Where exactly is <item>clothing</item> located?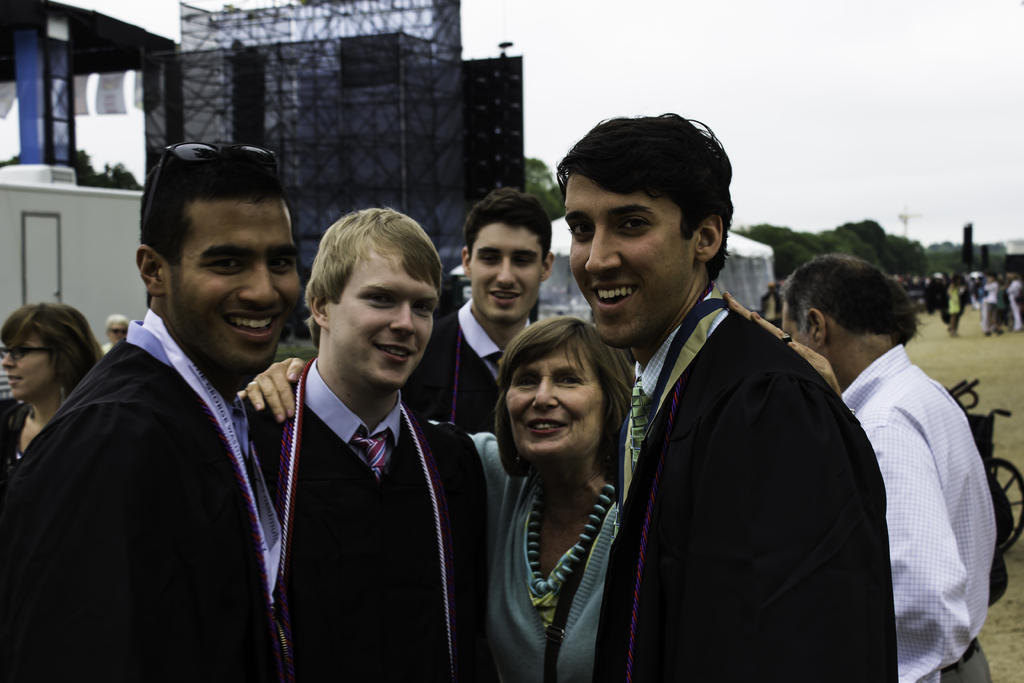
Its bounding box is box(405, 295, 530, 431).
